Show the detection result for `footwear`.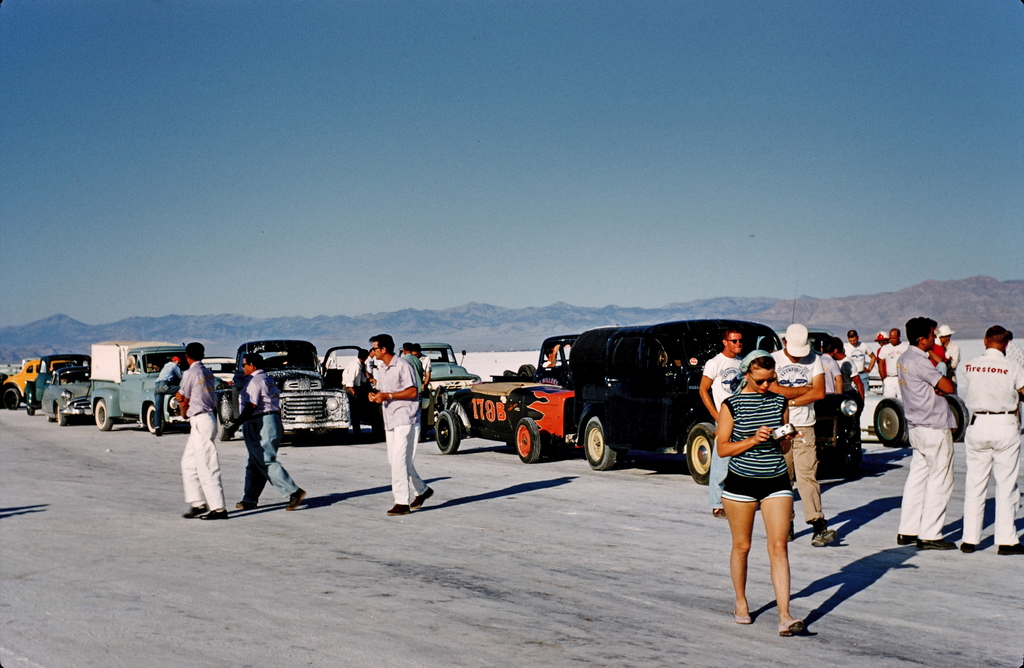
183/507/208/519.
